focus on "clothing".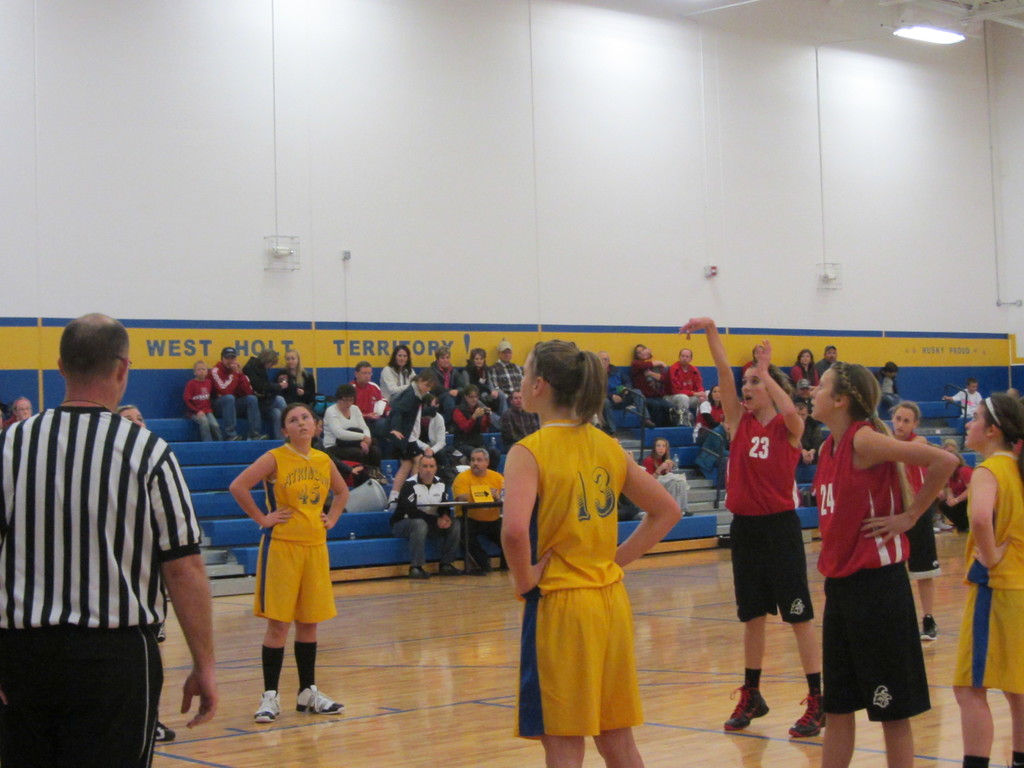
Focused at 215,360,257,444.
